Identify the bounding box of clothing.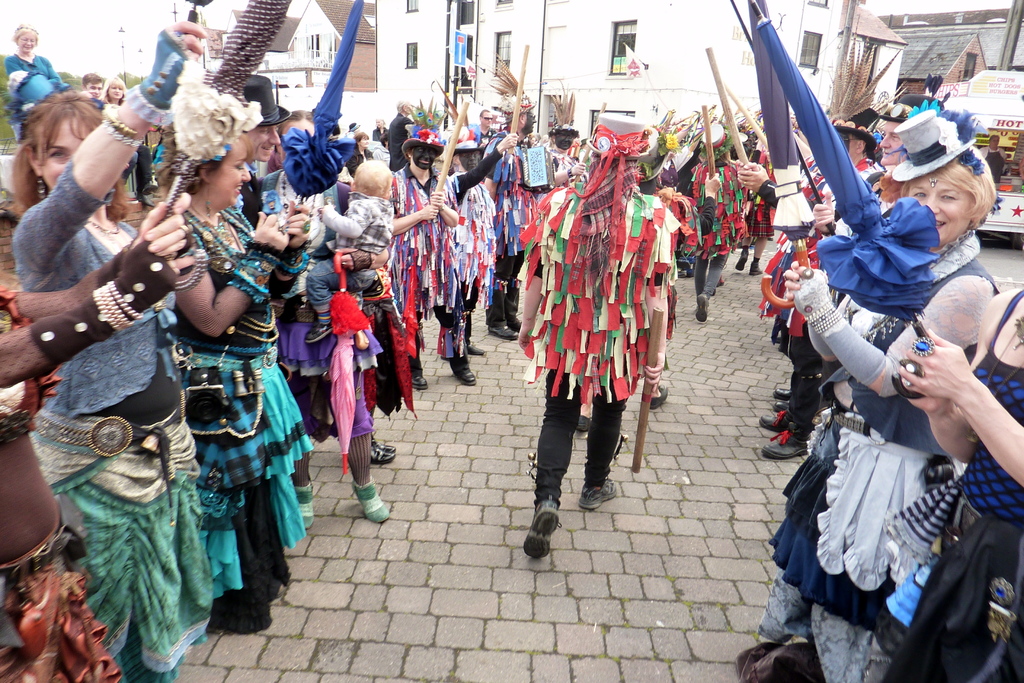
x1=685 y1=161 x2=750 y2=304.
